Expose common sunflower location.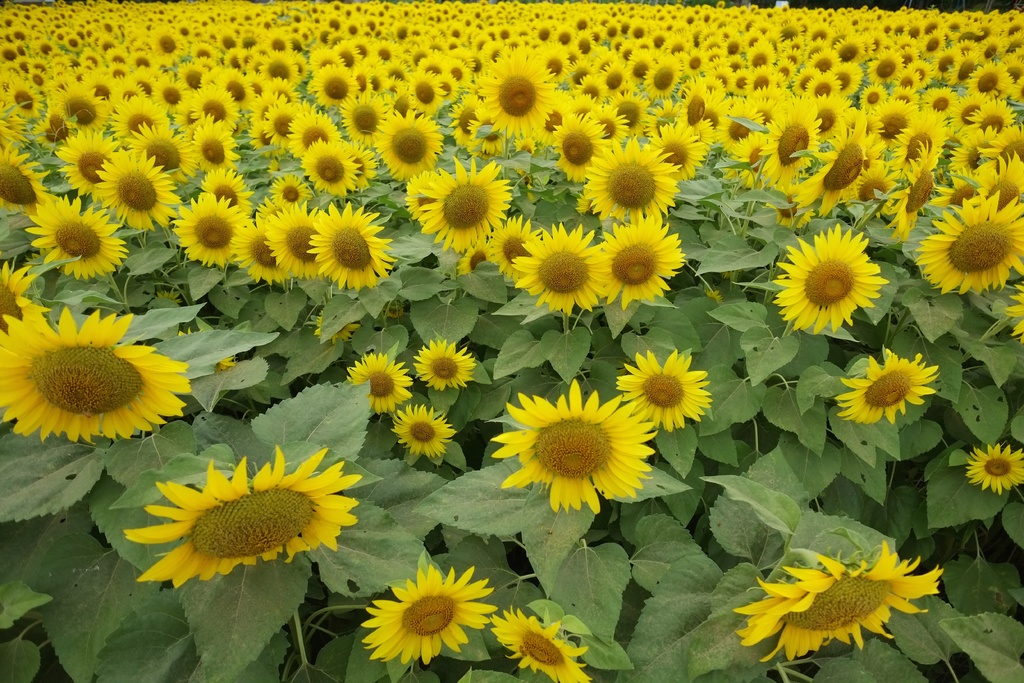
Exposed at 426,158,498,238.
